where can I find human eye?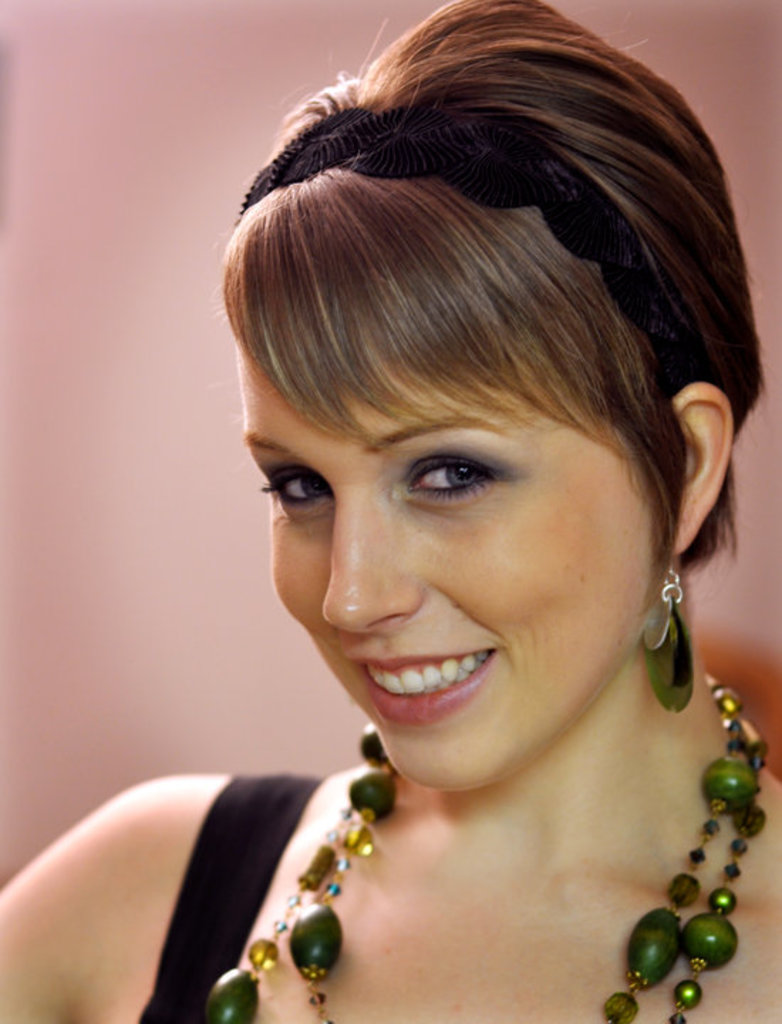
You can find it at x1=257, y1=455, x2=331, y2=522.
